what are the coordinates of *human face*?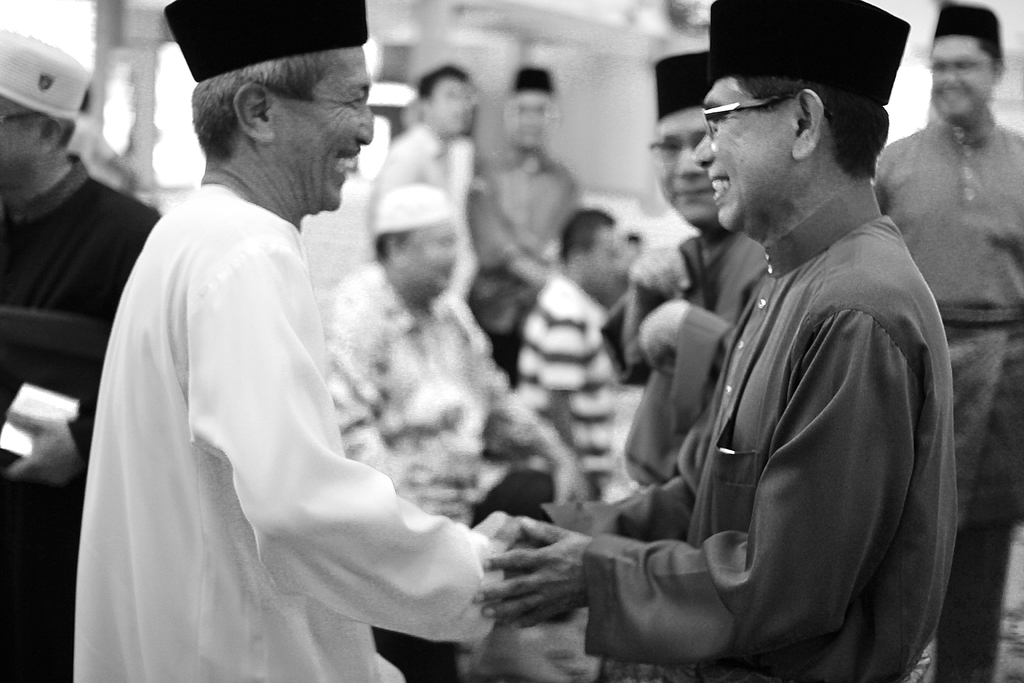
region(412, 215, 461, 298).
